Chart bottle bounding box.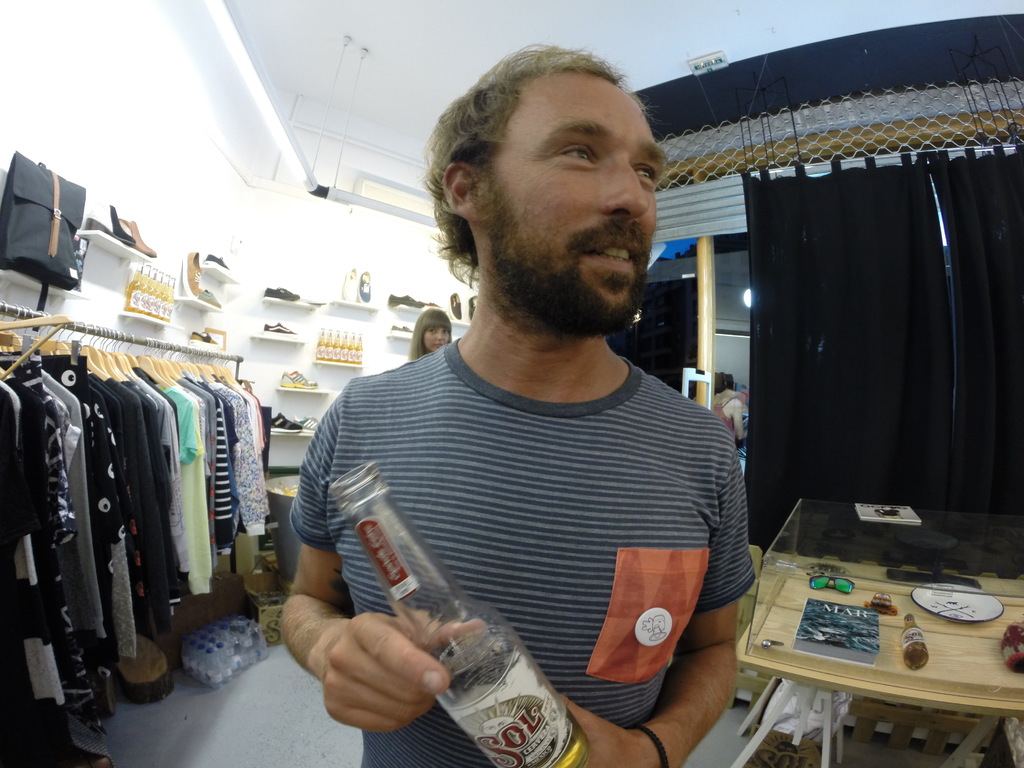
Charted: rect(329, 463, 587, 767).
